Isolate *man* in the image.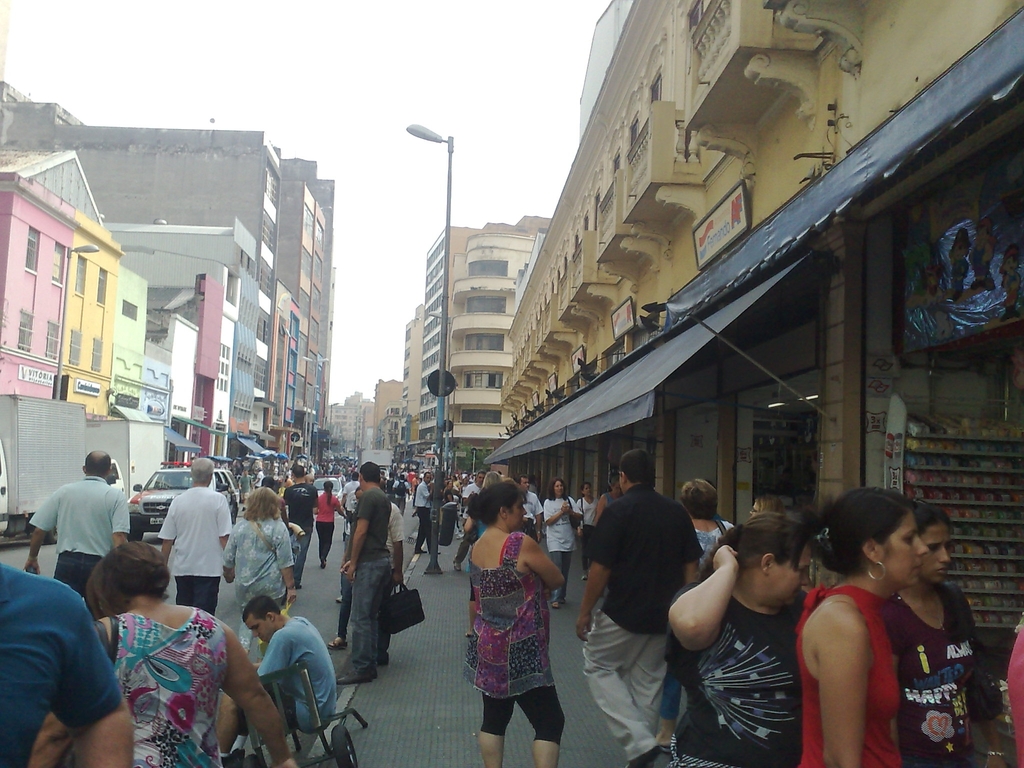
Isolated region: bbox(281, 463, 319, 593).
